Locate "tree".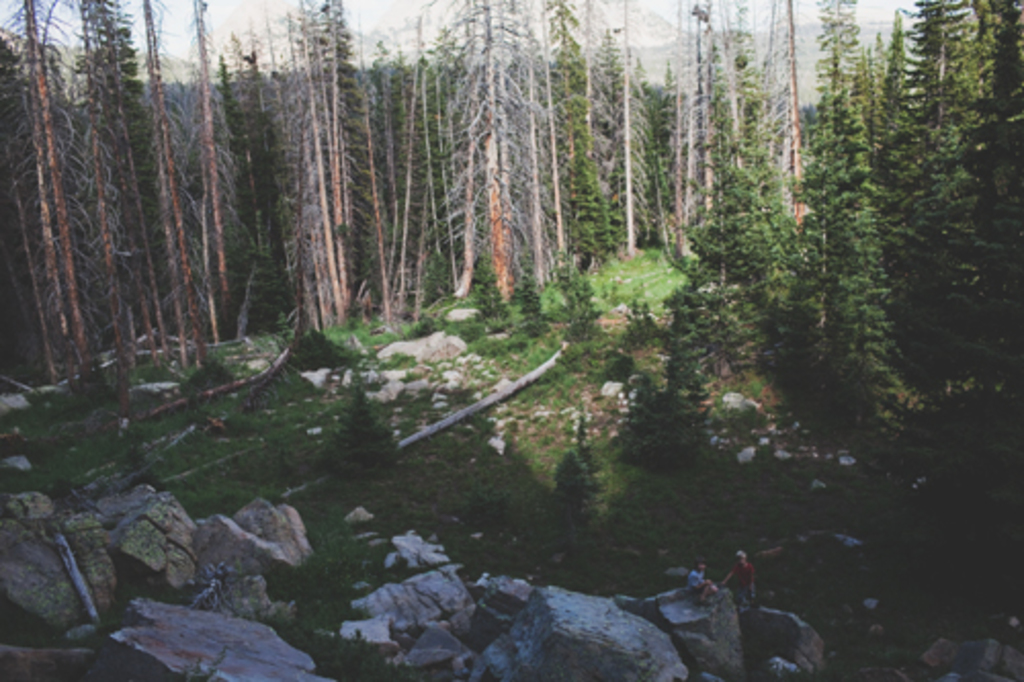
Bounding box: Rect(367, 47, 408, 342).
